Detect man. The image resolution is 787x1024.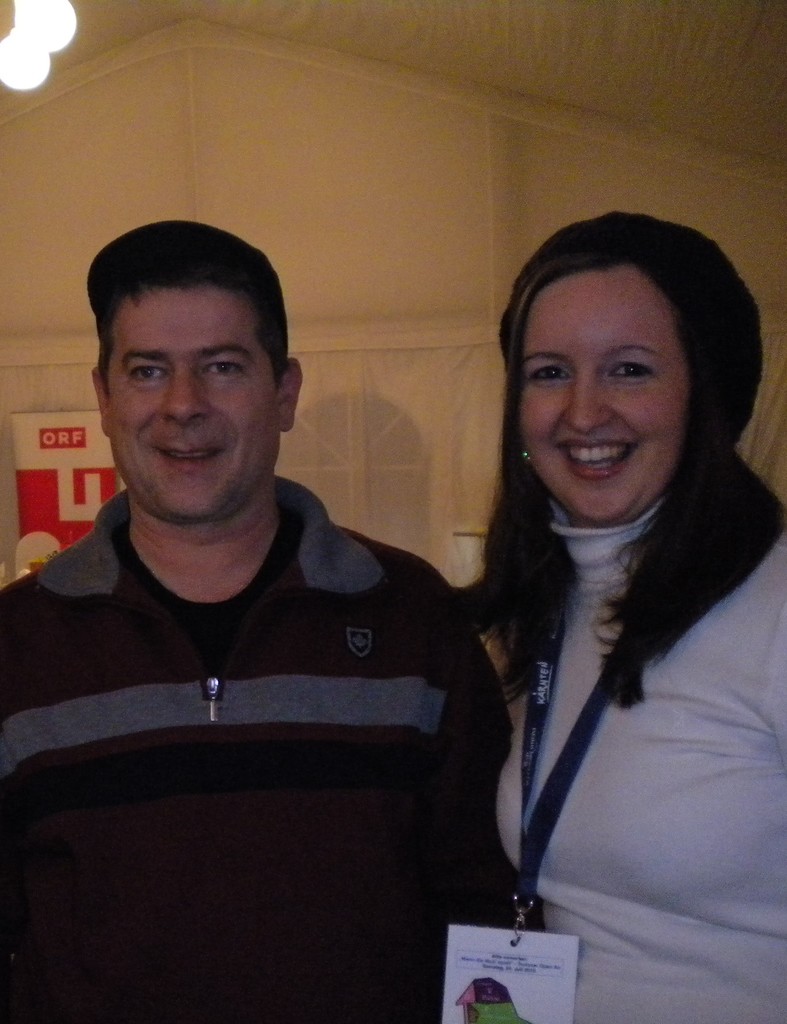
left=13, top=204, right=564, bottom=982.
